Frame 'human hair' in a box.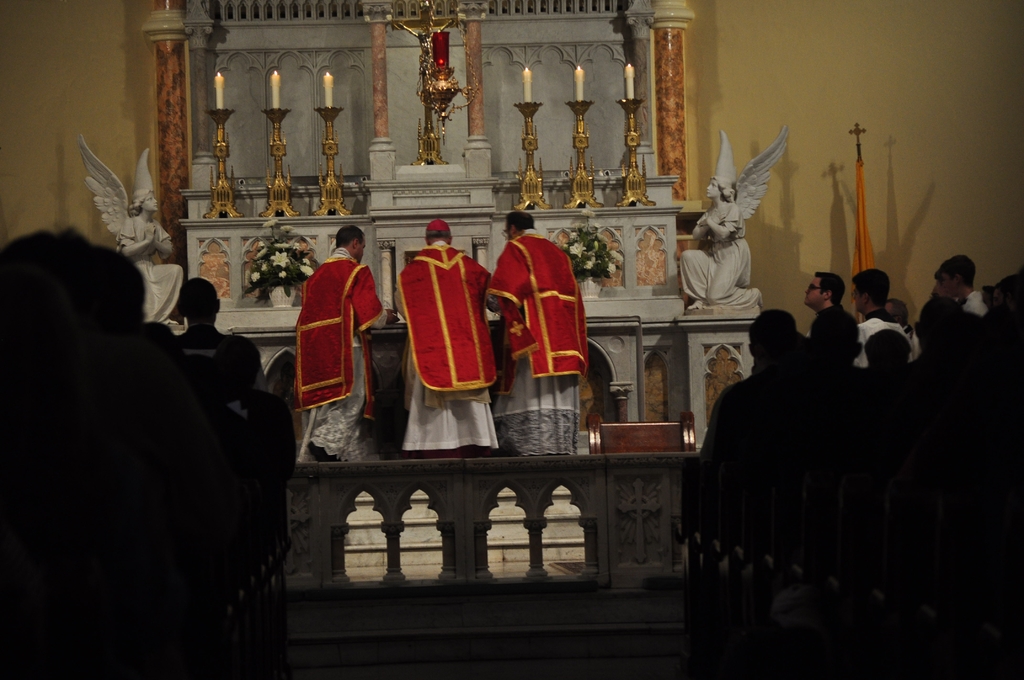
0/226/141/357.
